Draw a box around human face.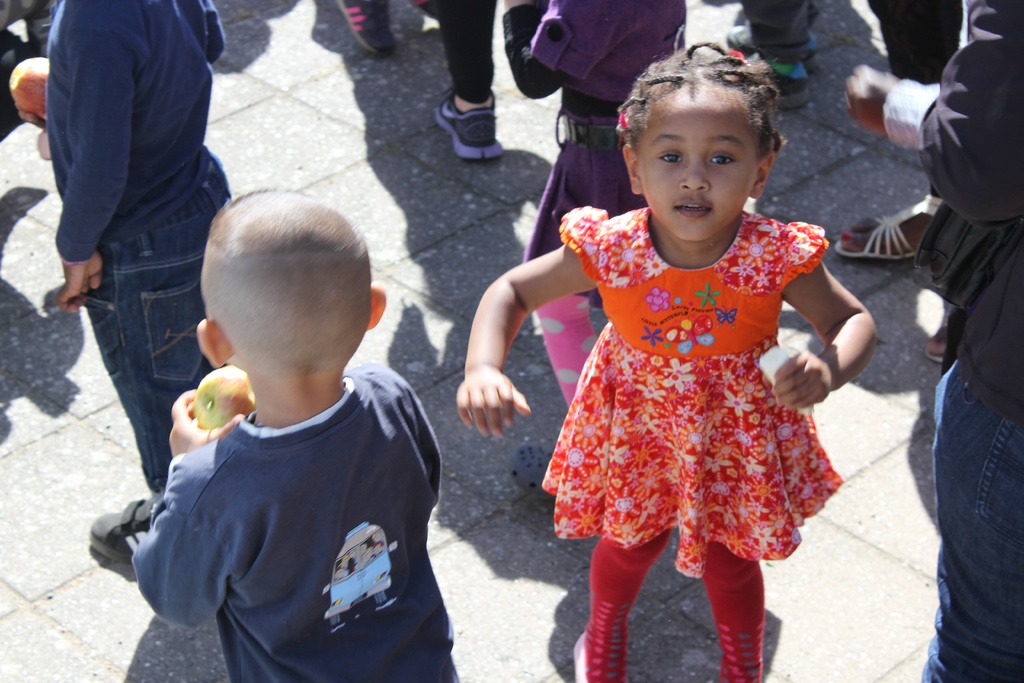
box=[637, 92, 763, 240].
